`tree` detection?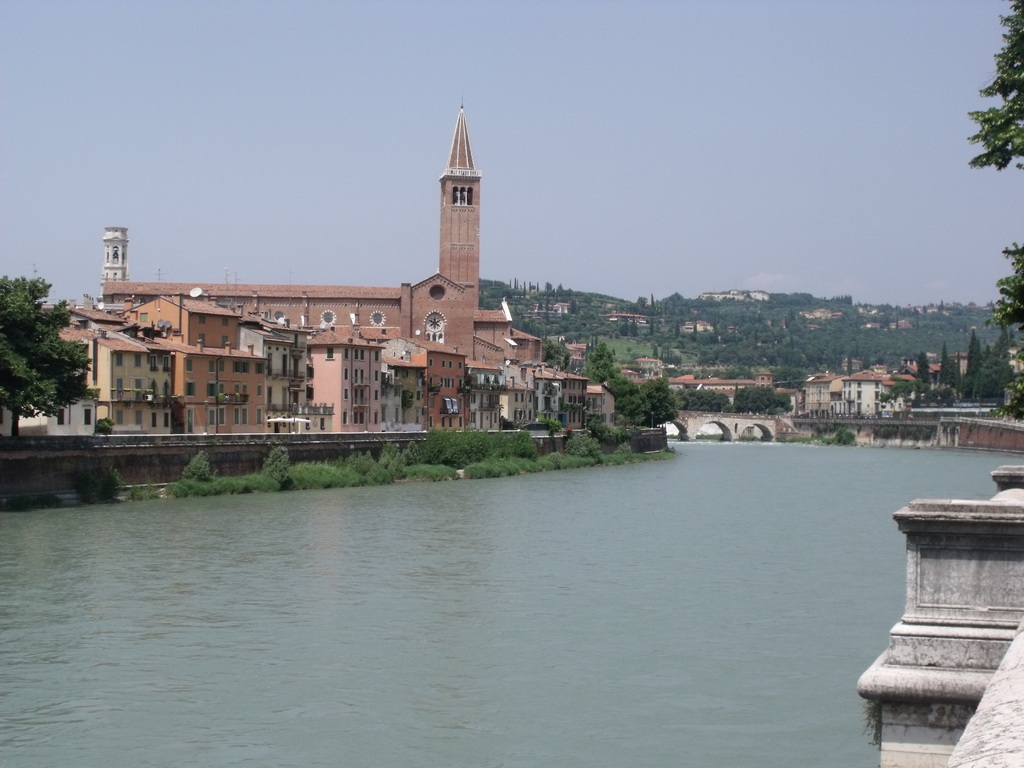
BBox(959, 332, 996, 416)
